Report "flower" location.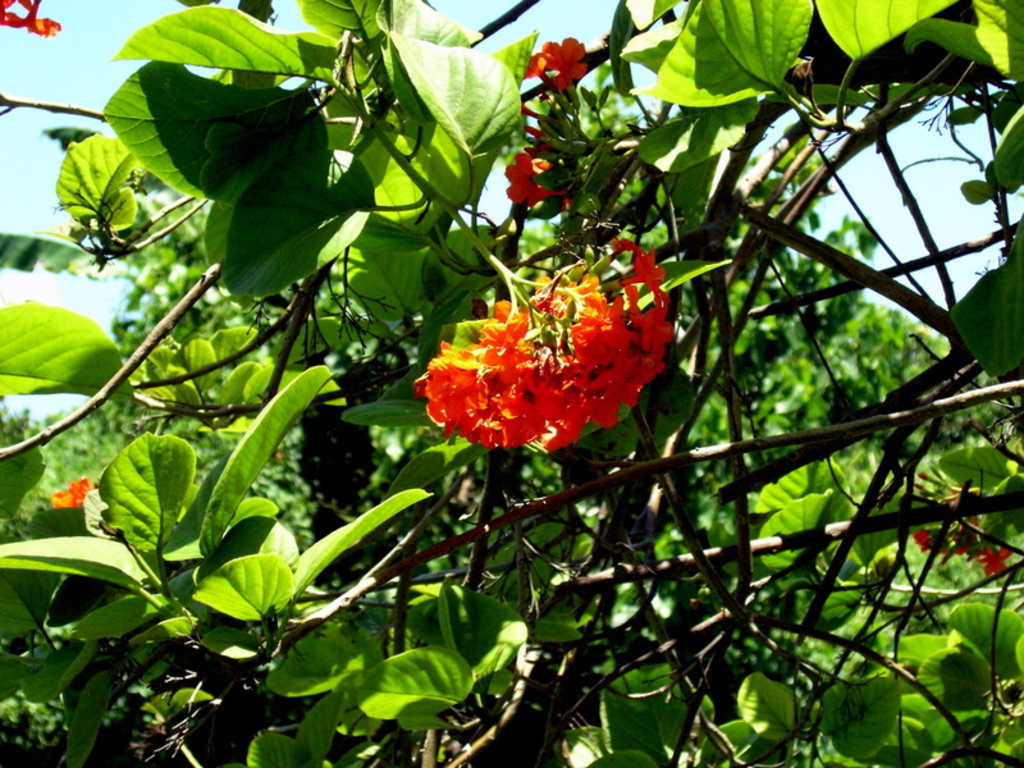
Report: [x1=502, y1=152, x2=581, y2=209].
